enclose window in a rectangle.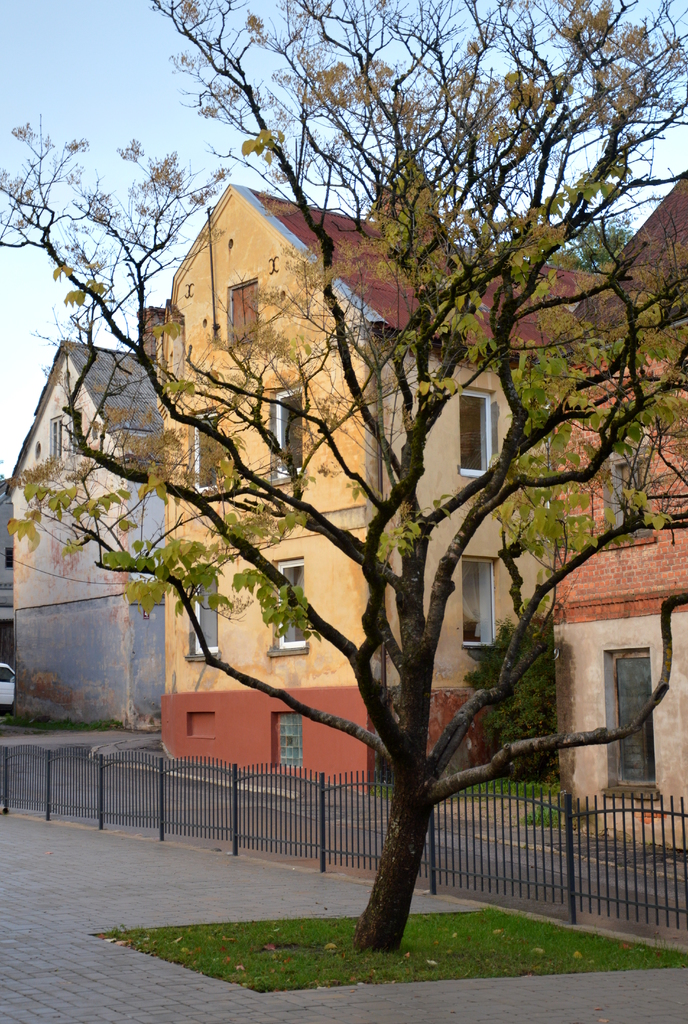
[463,392,489,469].
